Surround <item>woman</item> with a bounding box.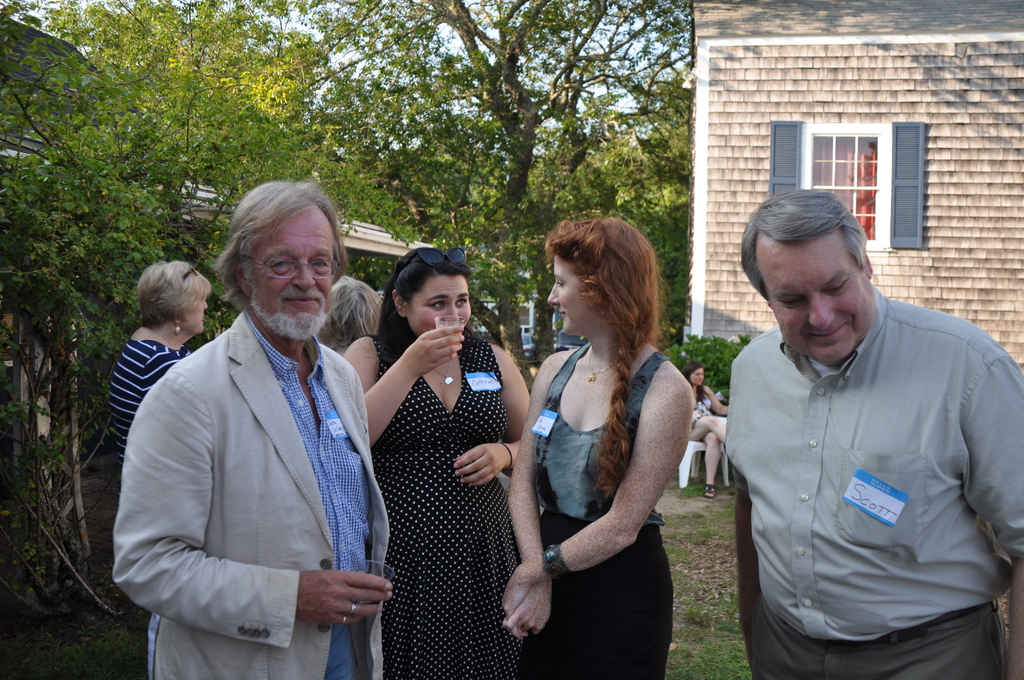
(left=322, top=277, right=385, bottom=349).
